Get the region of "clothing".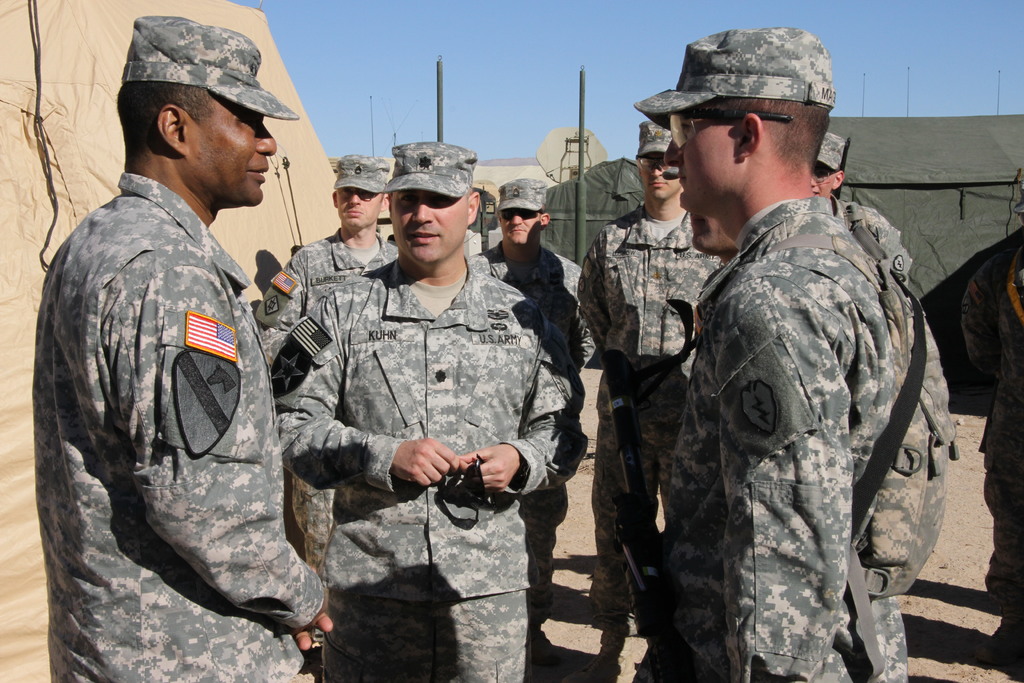
253, 223, 396, 582.
